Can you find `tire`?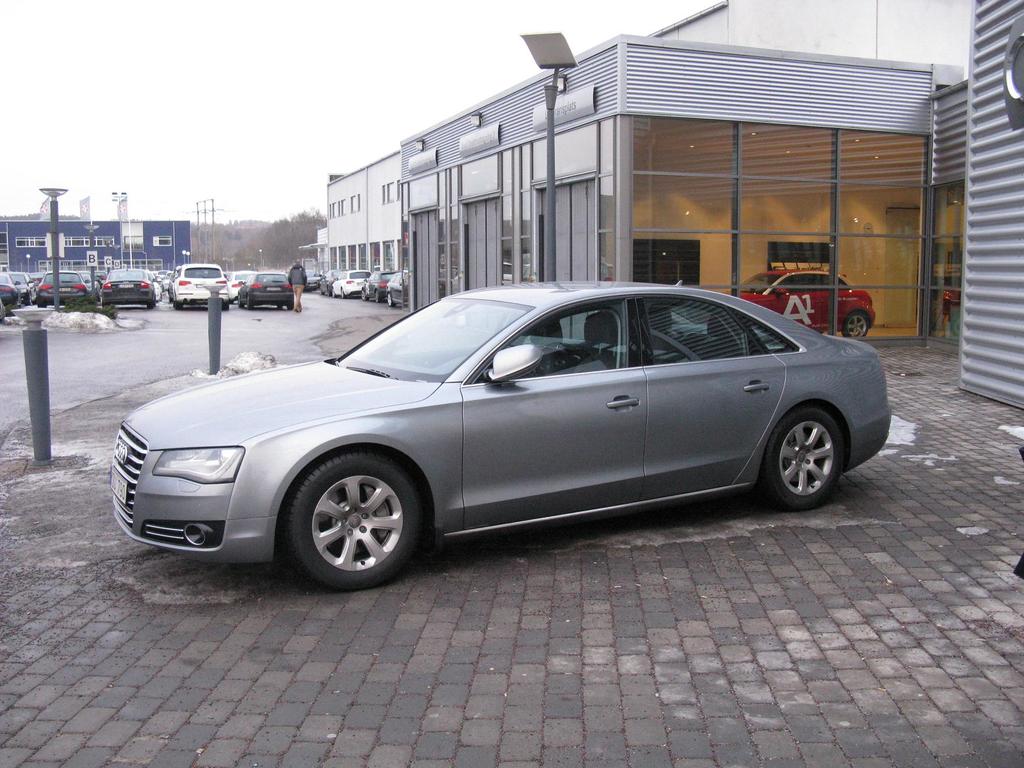
Yes, bounding box: x1=760, y1=406, x2=838, y2=506.
